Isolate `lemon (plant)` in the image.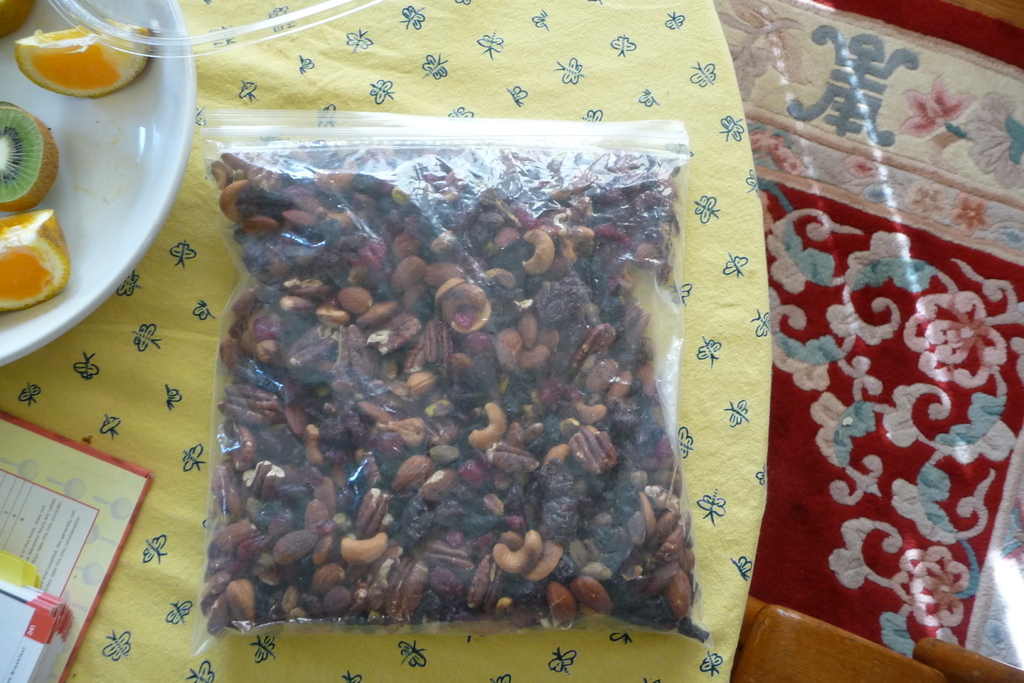
Isolated region: (15, 21, 150, 95).
